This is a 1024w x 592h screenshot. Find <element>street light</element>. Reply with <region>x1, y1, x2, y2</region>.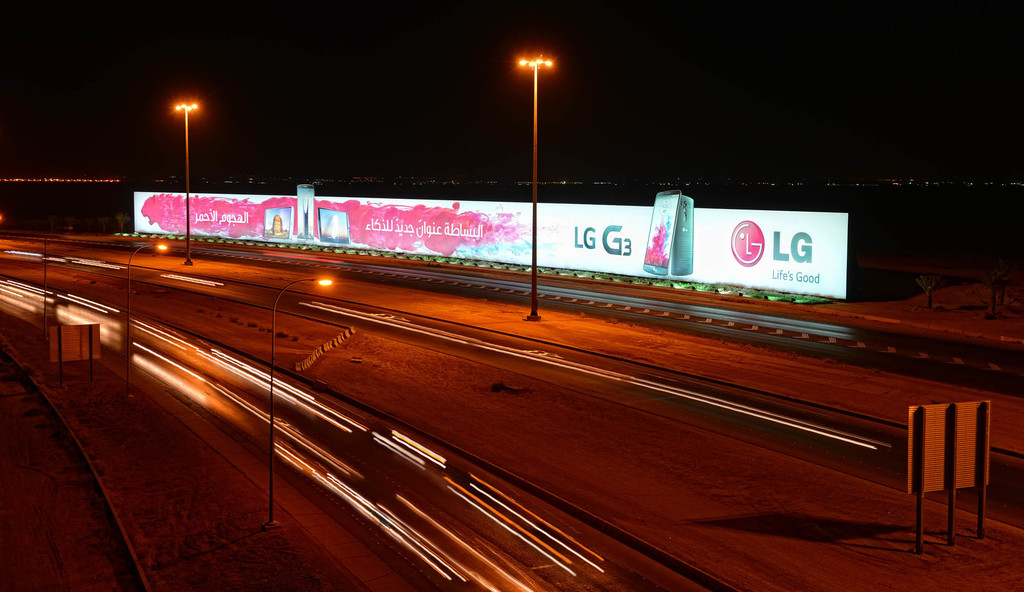
<region>515, 56, 550, 315</region>.
